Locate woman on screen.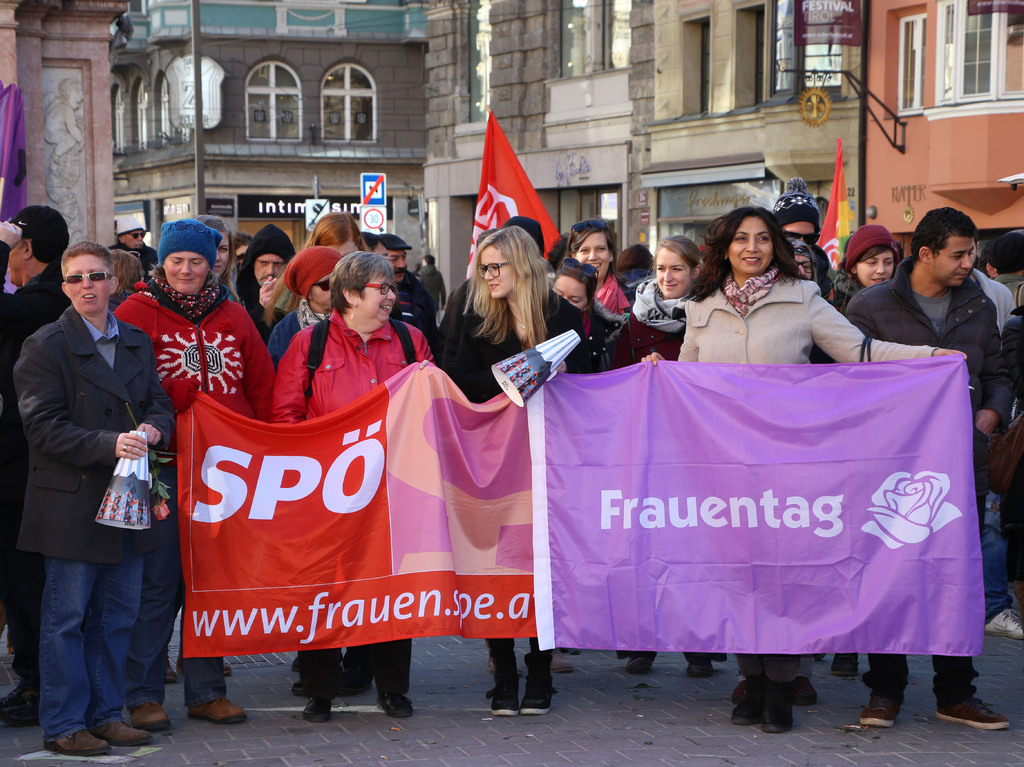
On screen at {"x1": 637, "y1": 209, "x2": 968, "y2": 732}.
